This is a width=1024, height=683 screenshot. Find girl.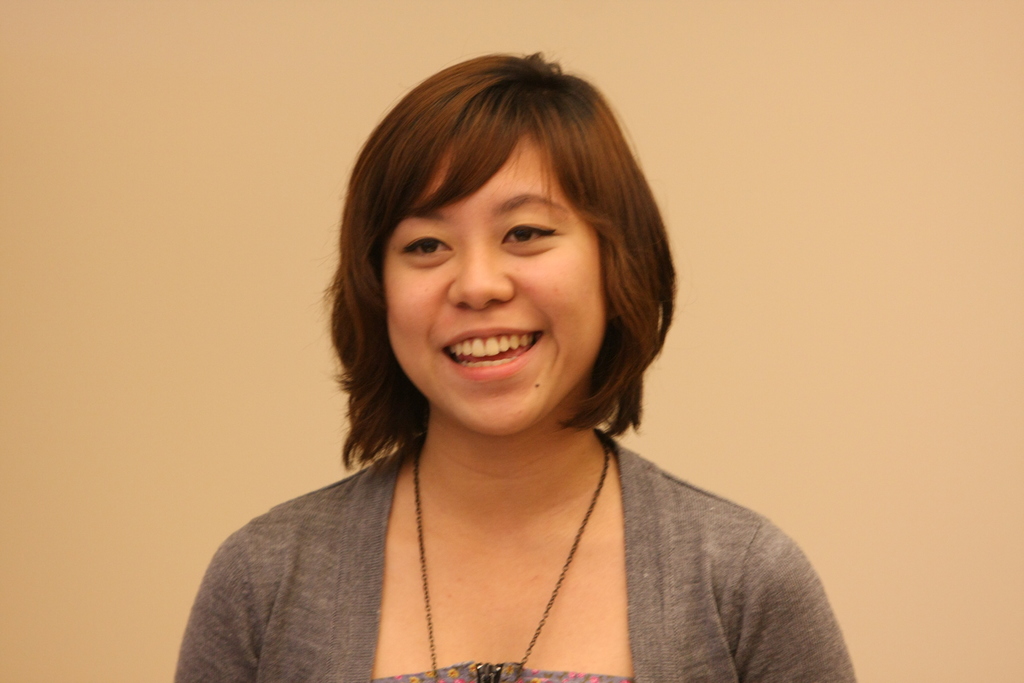
Bounding box: [173, 47, 853, 682].
